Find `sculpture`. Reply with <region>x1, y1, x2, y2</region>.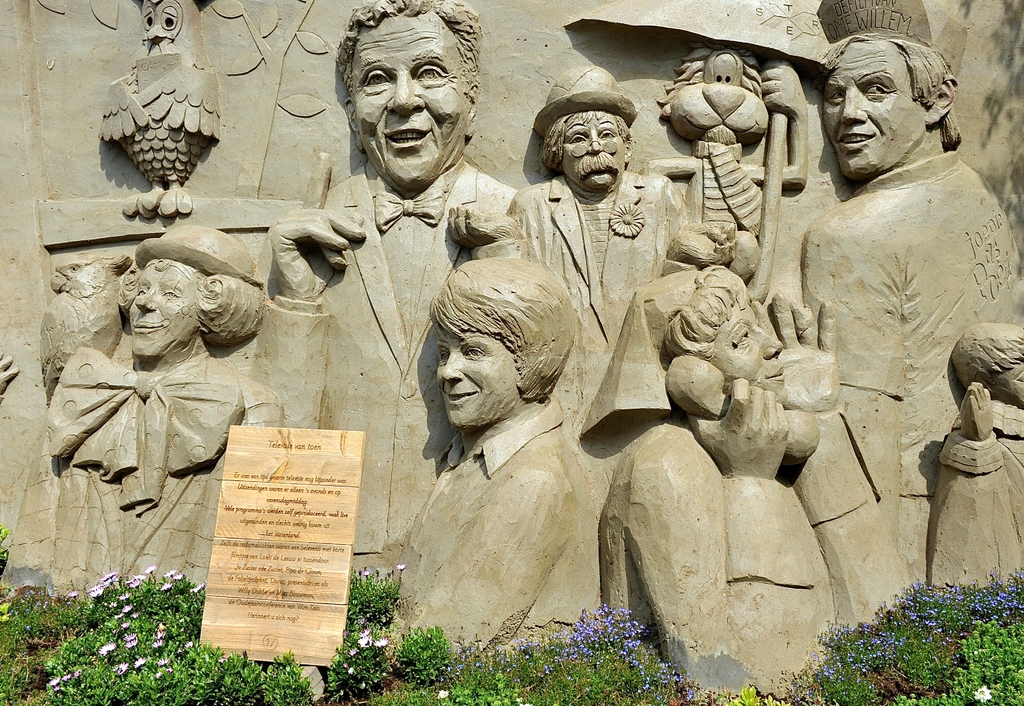
<region>264, 0, 520, 553</region>.
